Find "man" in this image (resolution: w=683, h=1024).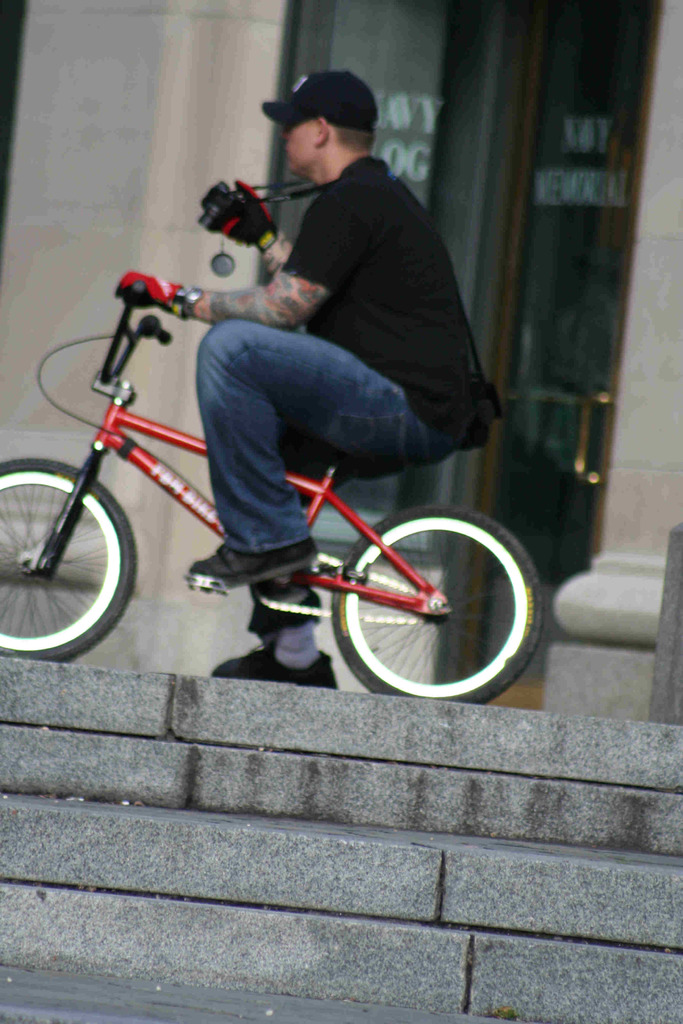
<box>202,589,347,698</box>.
